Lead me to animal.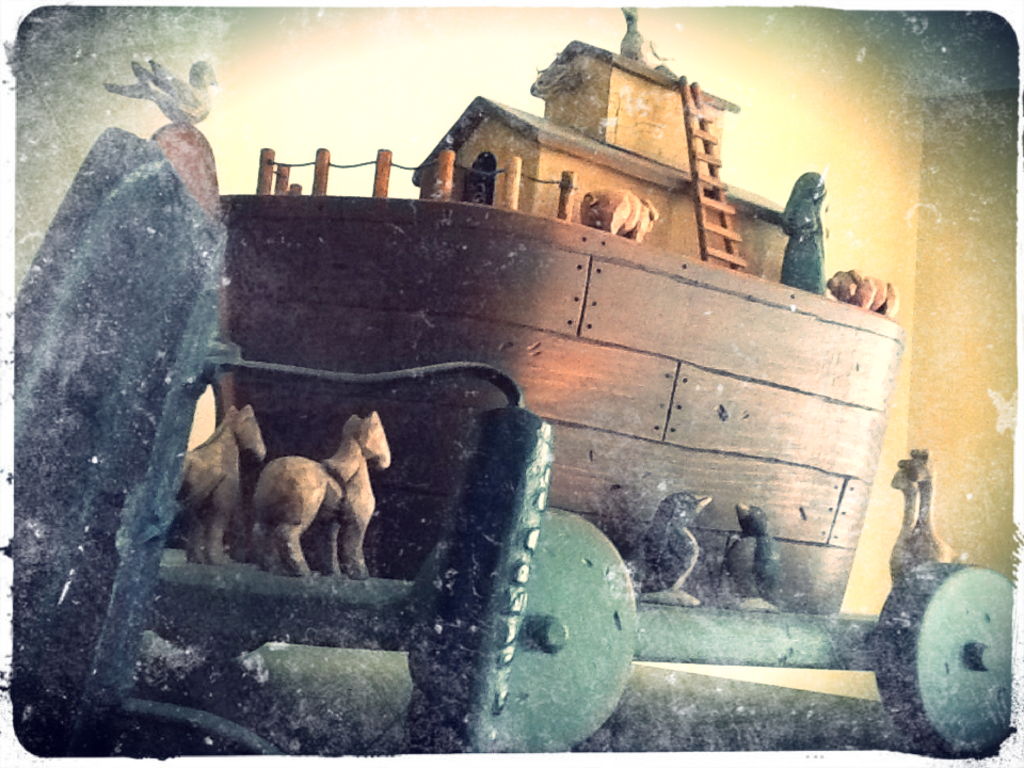
Lead to select_region(176, 400, 271, 567).
